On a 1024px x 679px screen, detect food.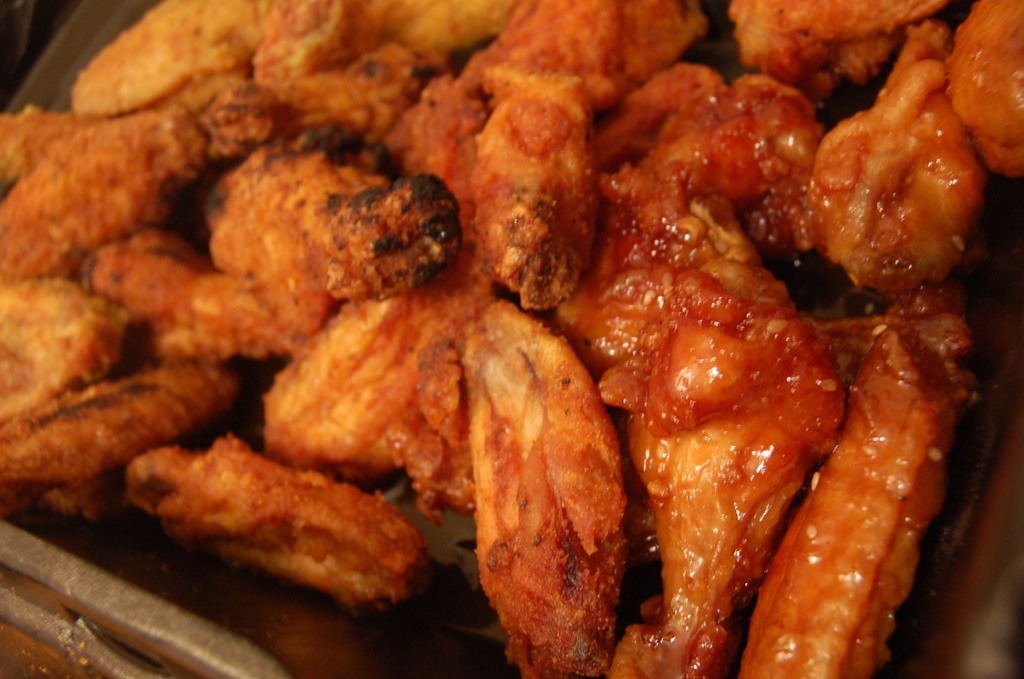
l=4, t=0, r=1023, b=666.
